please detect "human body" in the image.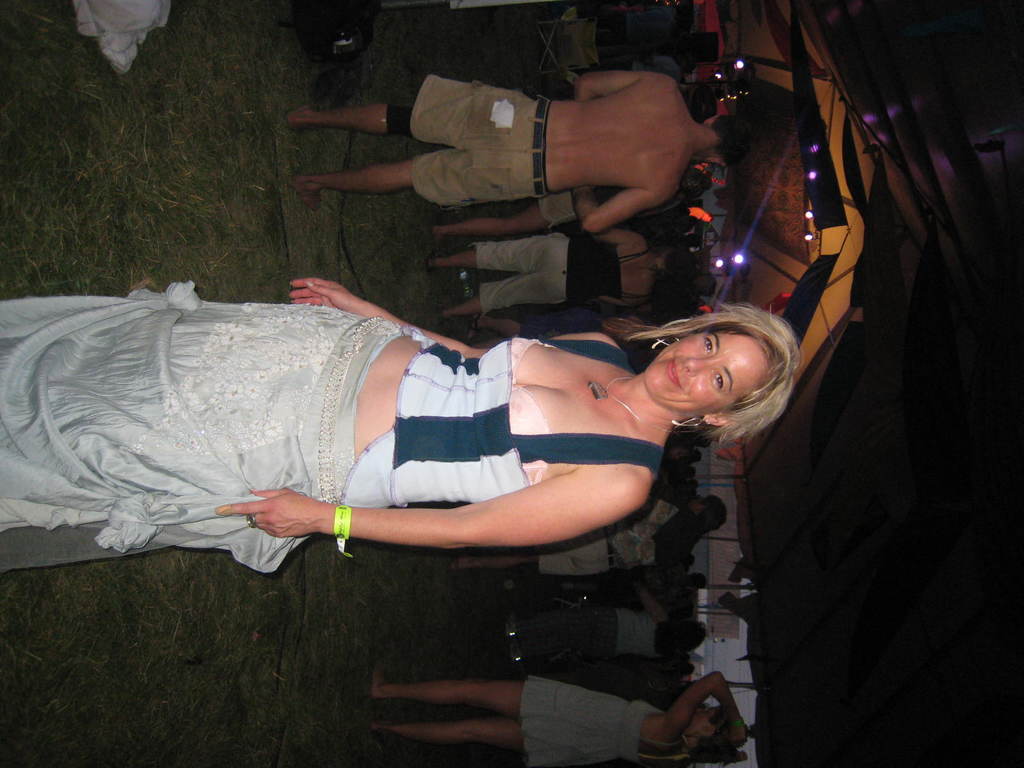
locate(371, 669, 743, 744).
